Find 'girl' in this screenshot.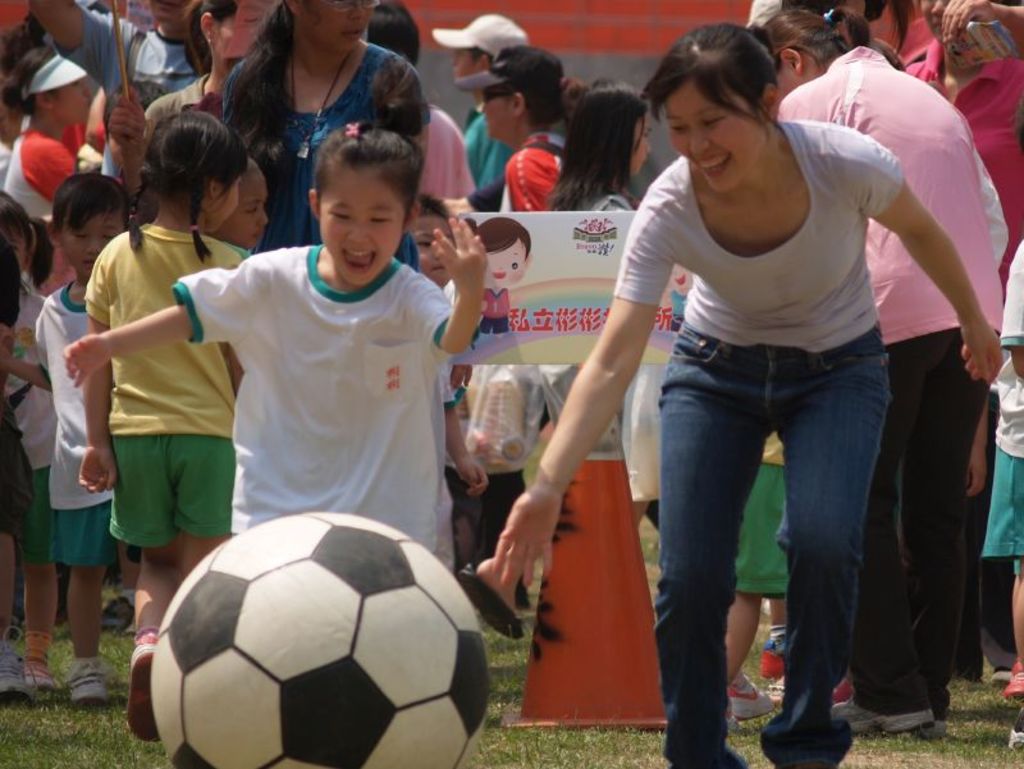
The bounding box for 'girl' is {"x1": 0, "y1": 193, "x2": 58, "y2": 690}.
